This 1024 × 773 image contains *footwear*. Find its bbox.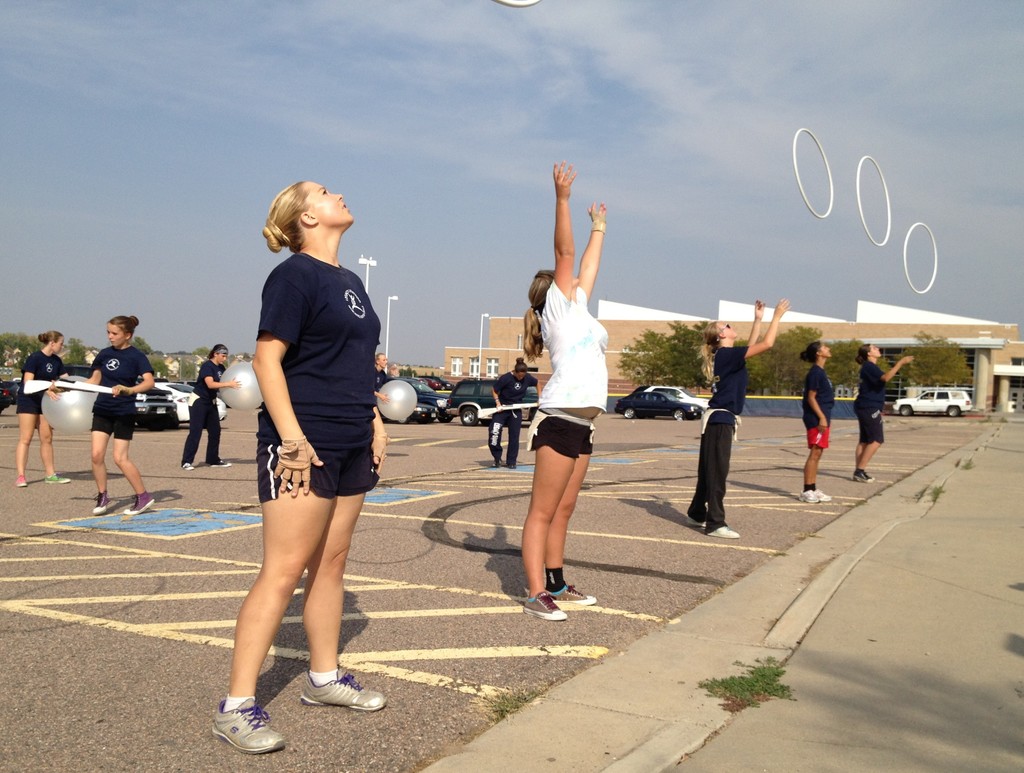
crop(184, 463, 195, 471).
